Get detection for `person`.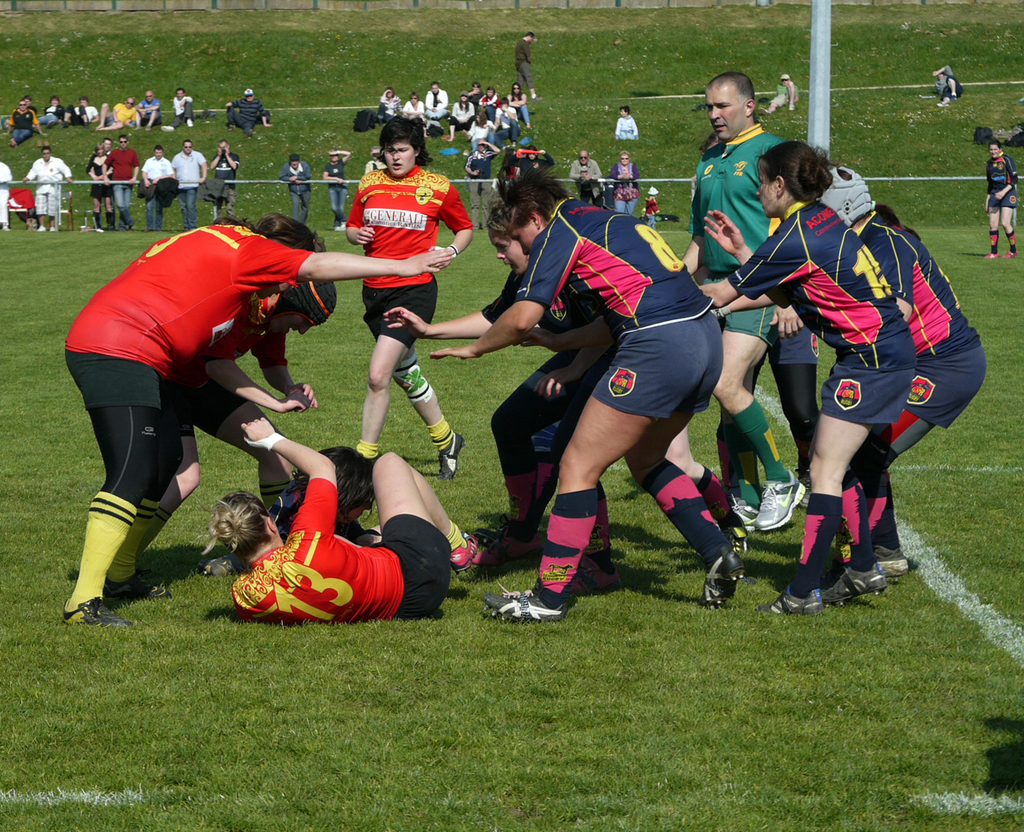
Detection: locate(507, 84, 530, 129).
